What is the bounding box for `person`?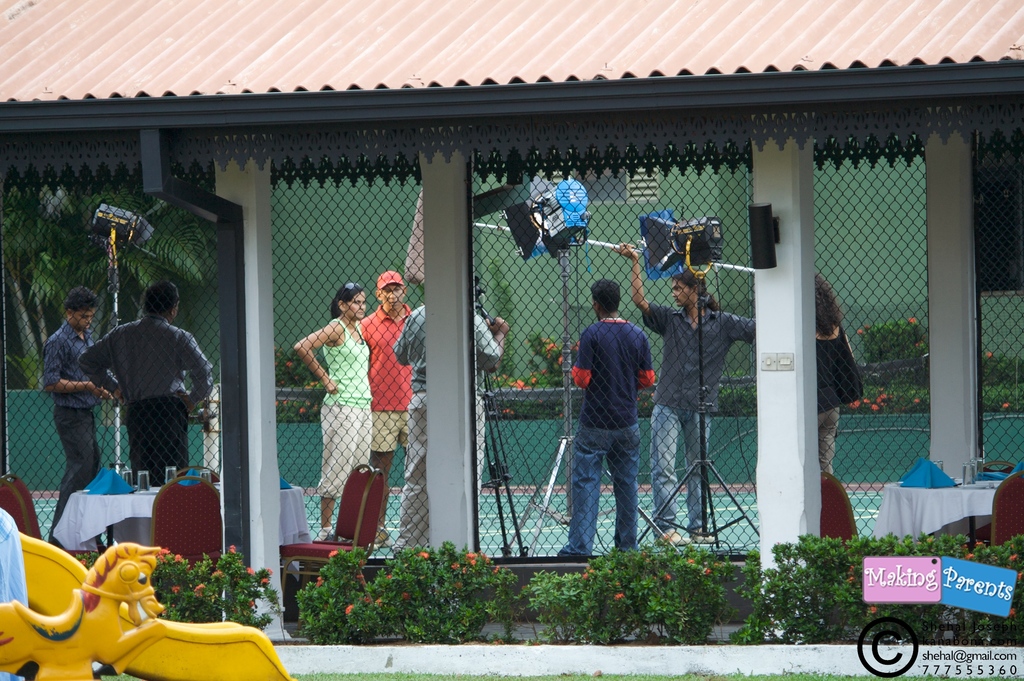
{"left": 40, "top": 288, "right": 114, "bottom": 541}.
